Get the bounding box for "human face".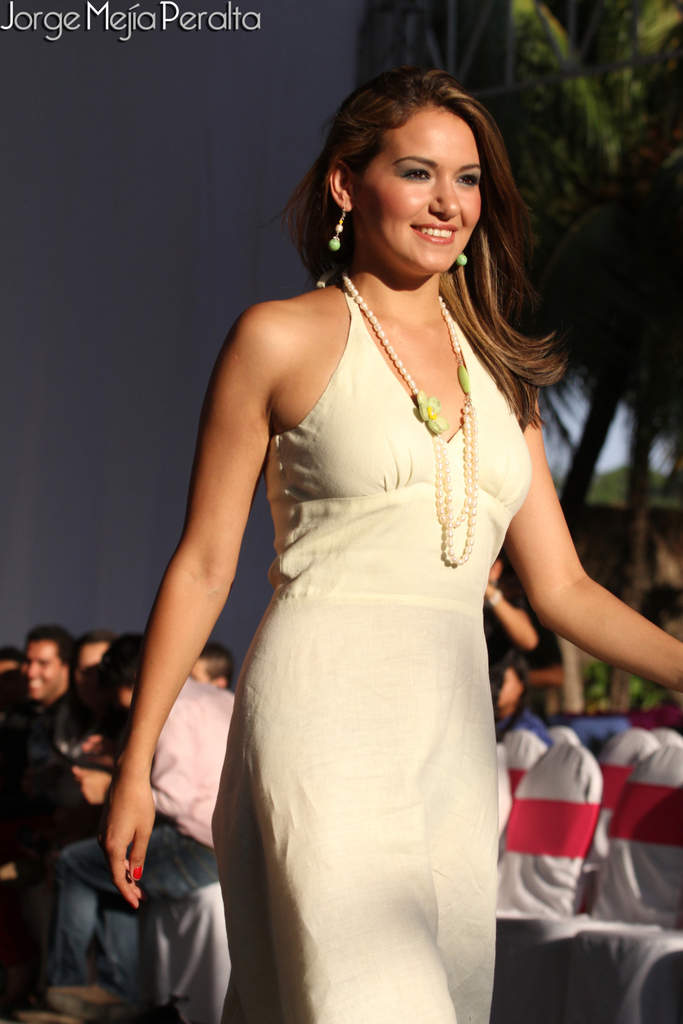
(20,638,68,700).
